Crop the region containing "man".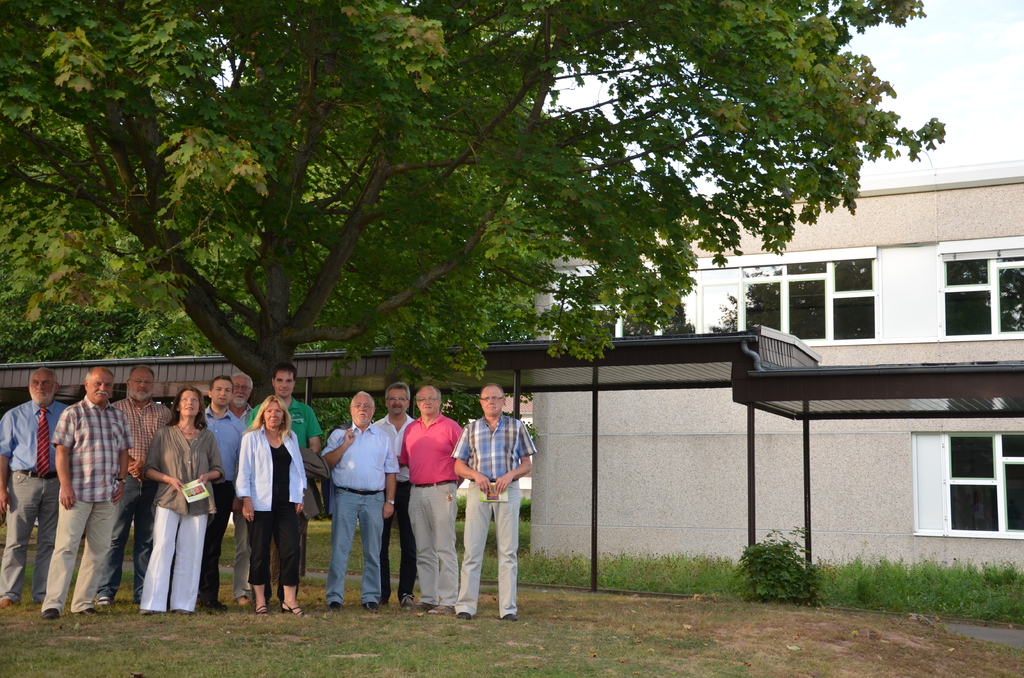
Crop region: 98,365,175,611.
